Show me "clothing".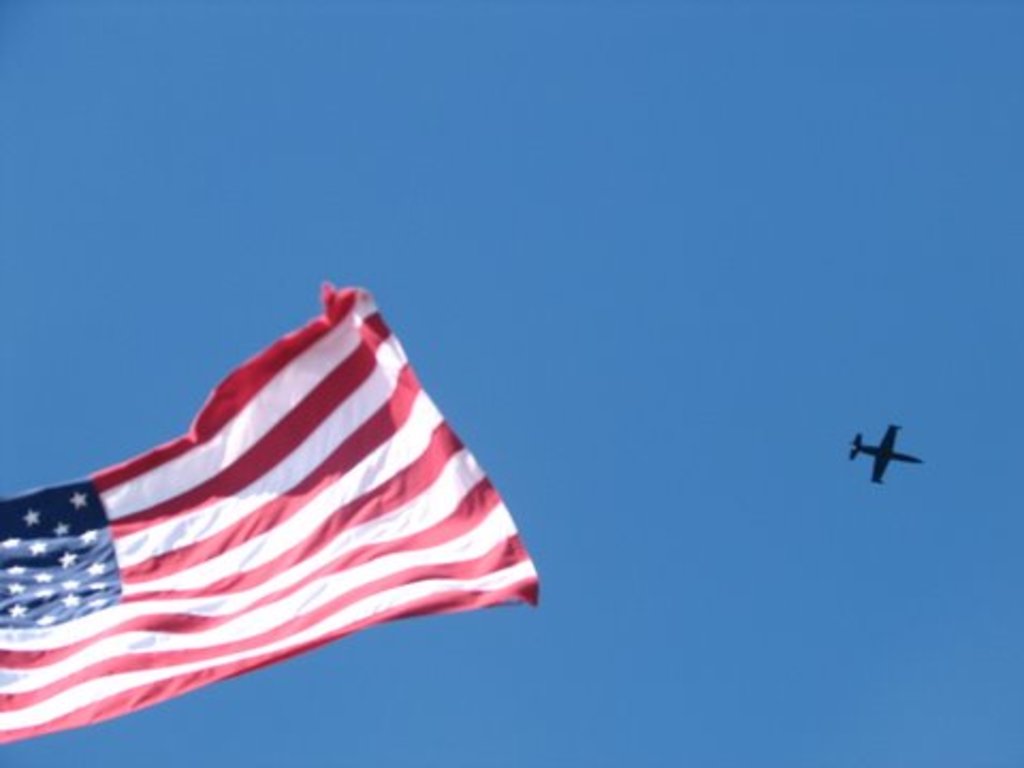
"clothing" is here: 0:279:535:740.
